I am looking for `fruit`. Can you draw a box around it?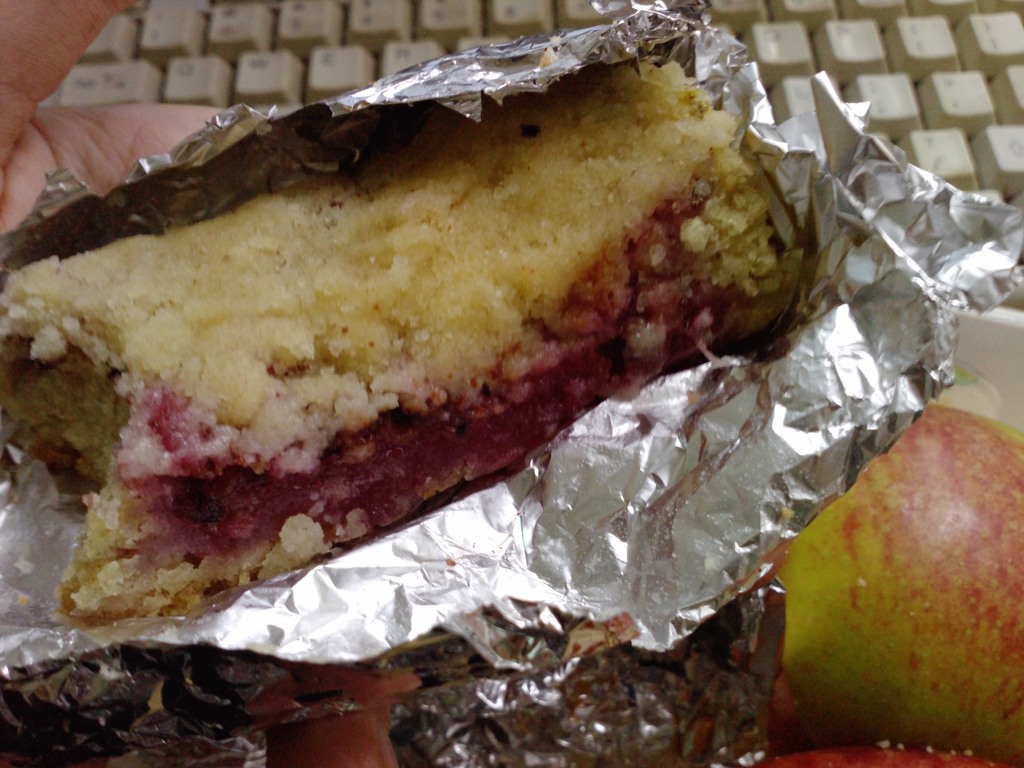
Sure, the bounding box is Rect(772, 403, 1023, 767).
